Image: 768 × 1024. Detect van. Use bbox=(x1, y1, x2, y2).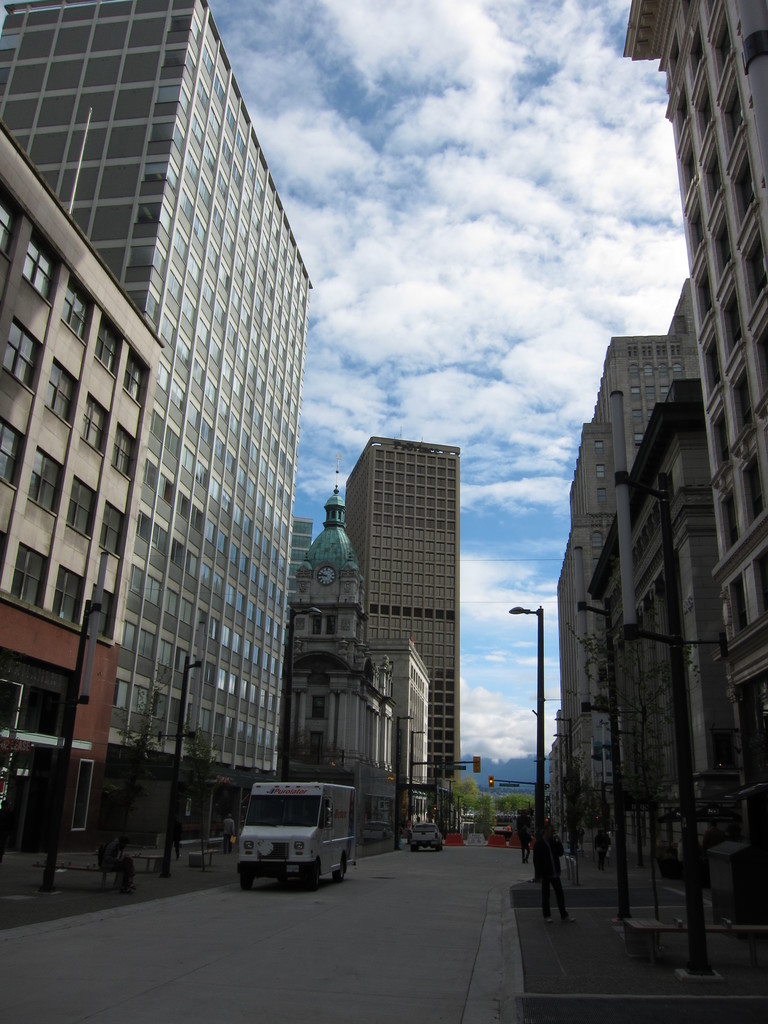
bbox=(408, 822, 444, 851).
